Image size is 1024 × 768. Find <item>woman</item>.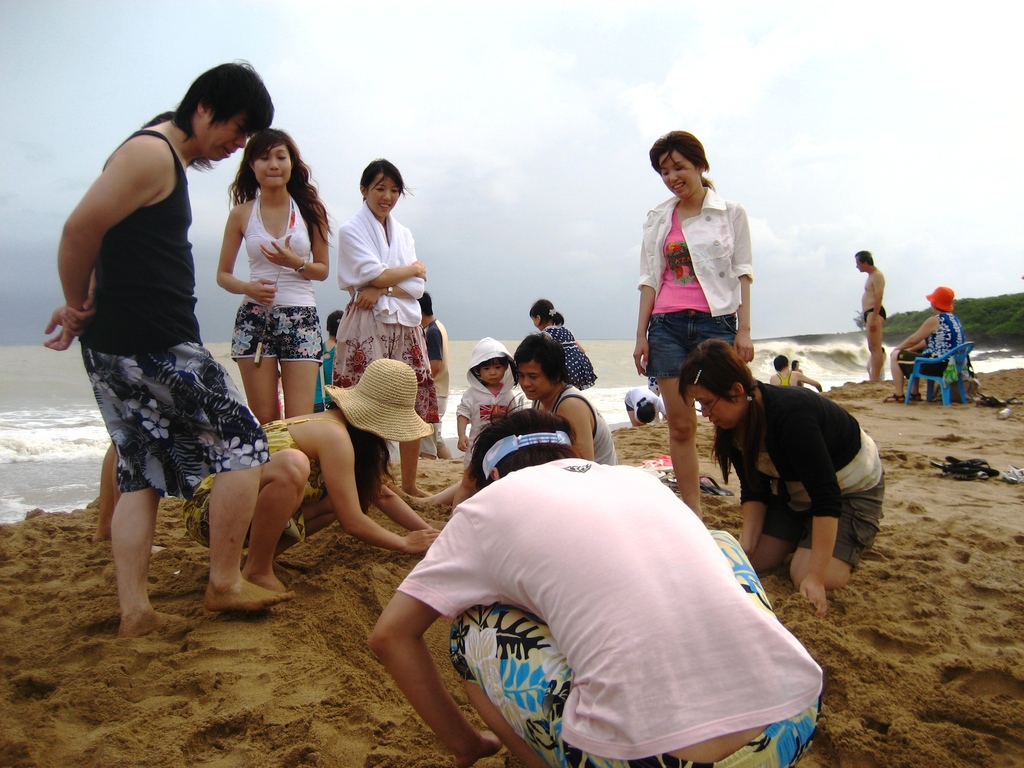
crop(334, 159, 445, 503).
